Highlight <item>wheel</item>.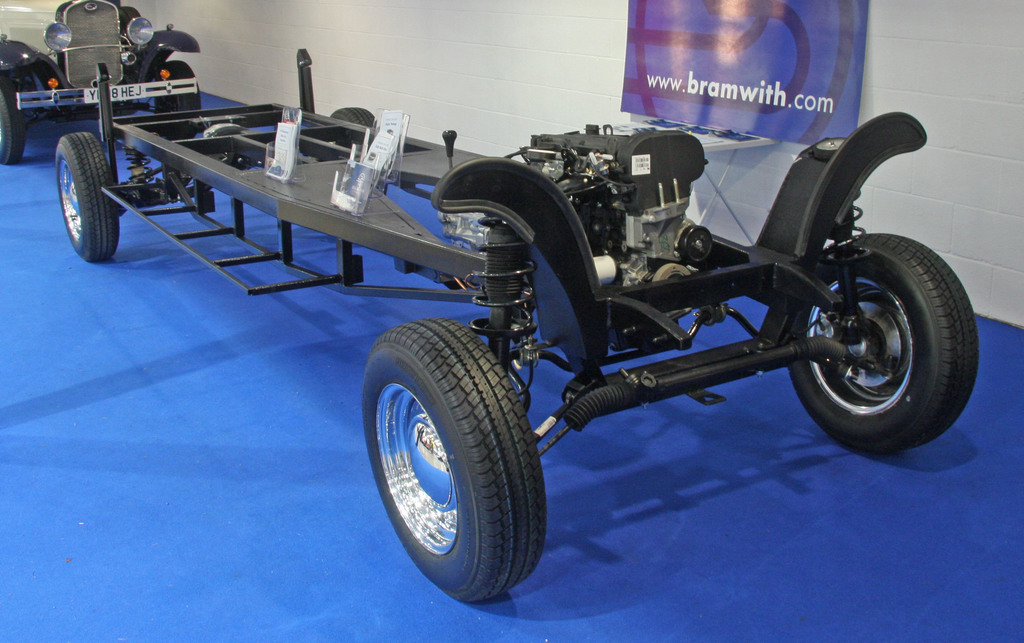
Highlighted region: 154,61,202,141.
